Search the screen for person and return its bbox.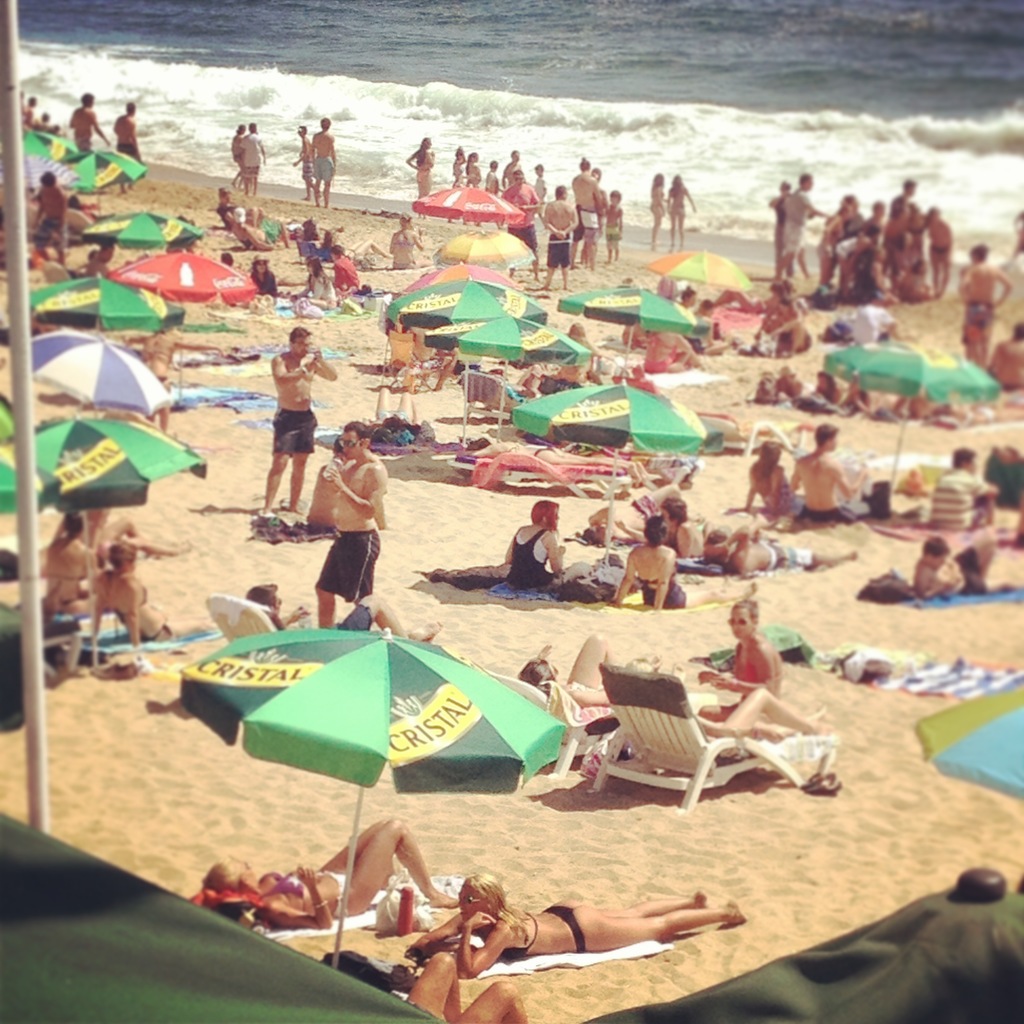
Found: [left=116, top=88, right=143, bottom=164].
